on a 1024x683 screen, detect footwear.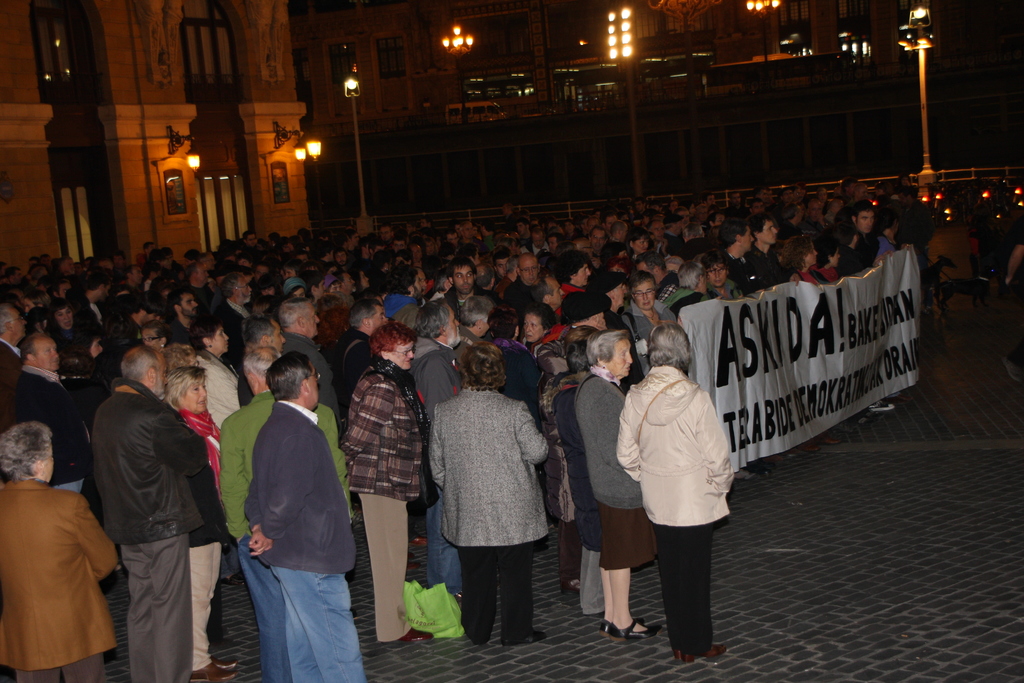
[x1=406, y1=559, x2=420, y2=577].
